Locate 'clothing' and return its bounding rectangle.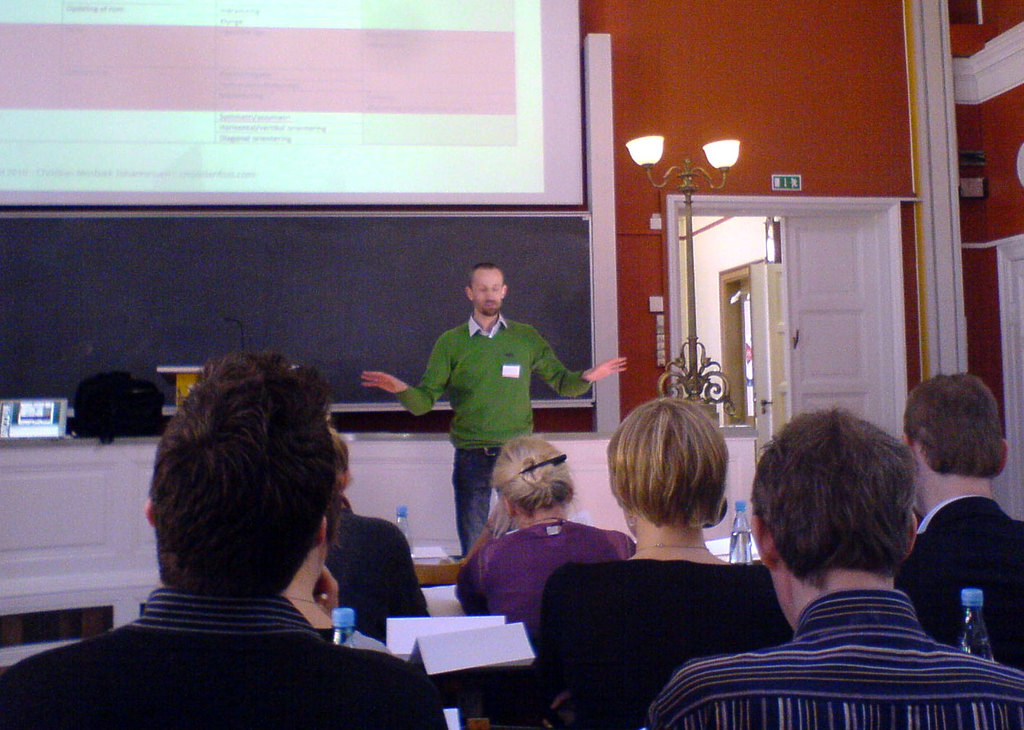
bbox(317, 507, 433, 638).
